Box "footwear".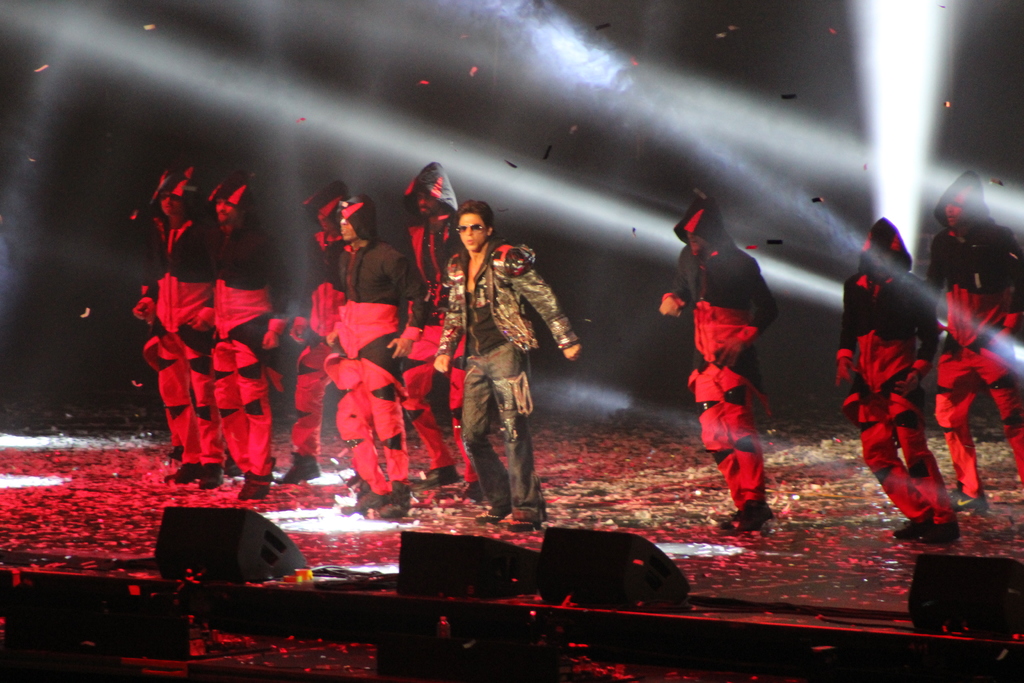
bbox=[717, 504, 769, 532].
